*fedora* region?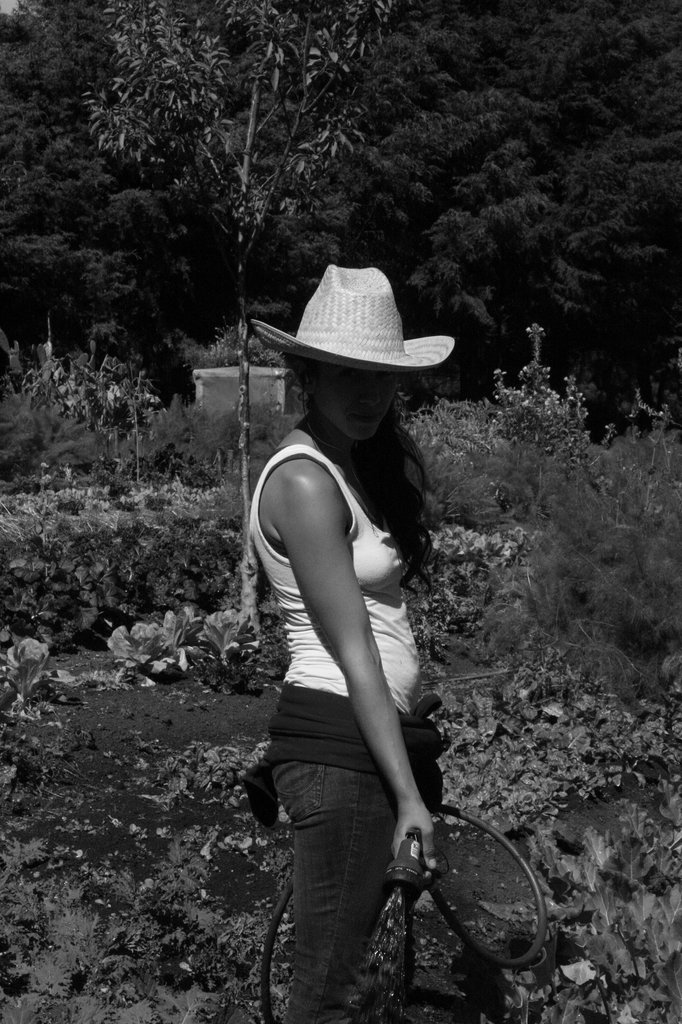
(253, 263, 459, 370)
